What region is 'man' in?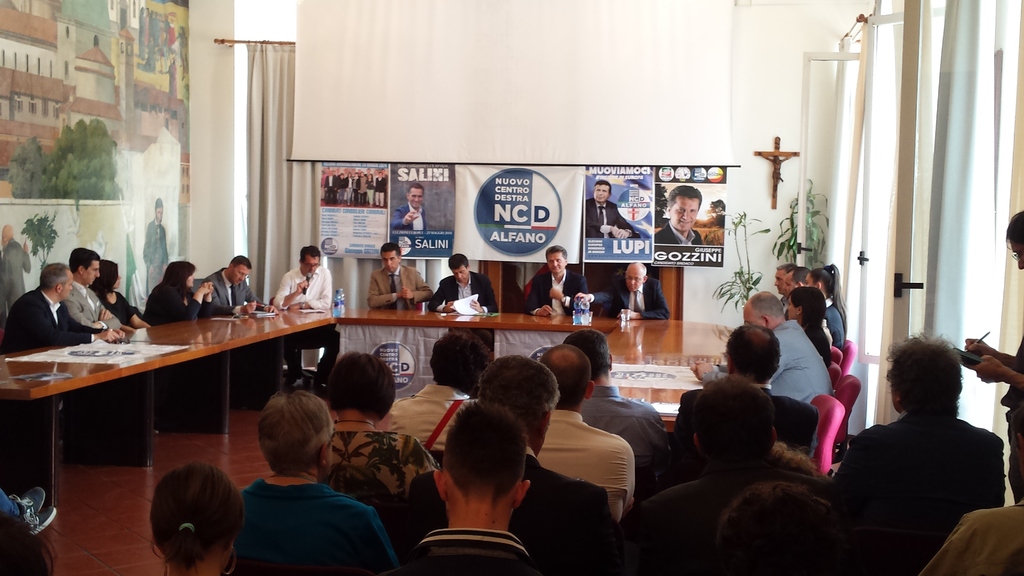
detection(773, 262, 796, 303).
